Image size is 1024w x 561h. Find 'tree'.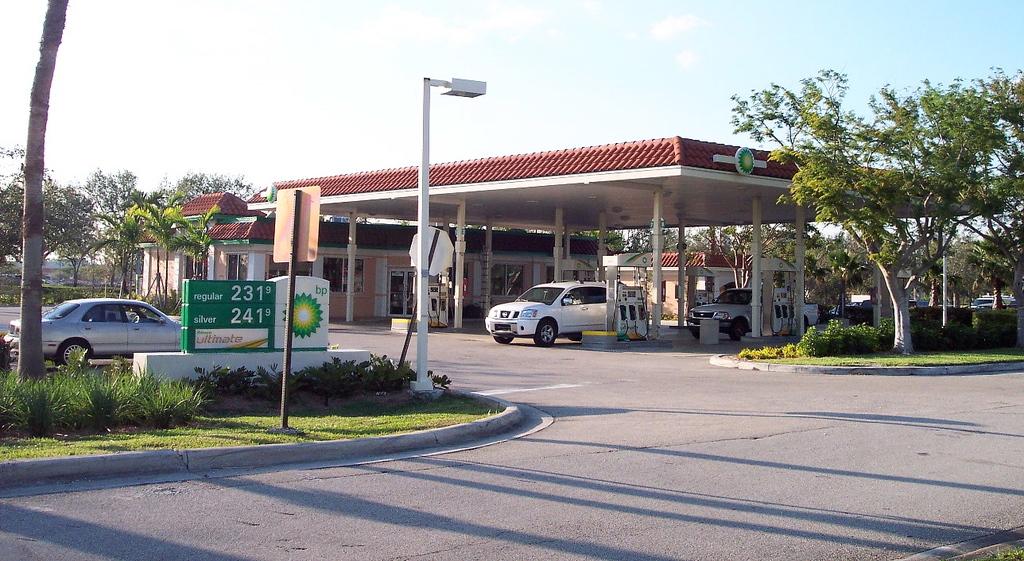
detection(981, 58, 1023, 311).
